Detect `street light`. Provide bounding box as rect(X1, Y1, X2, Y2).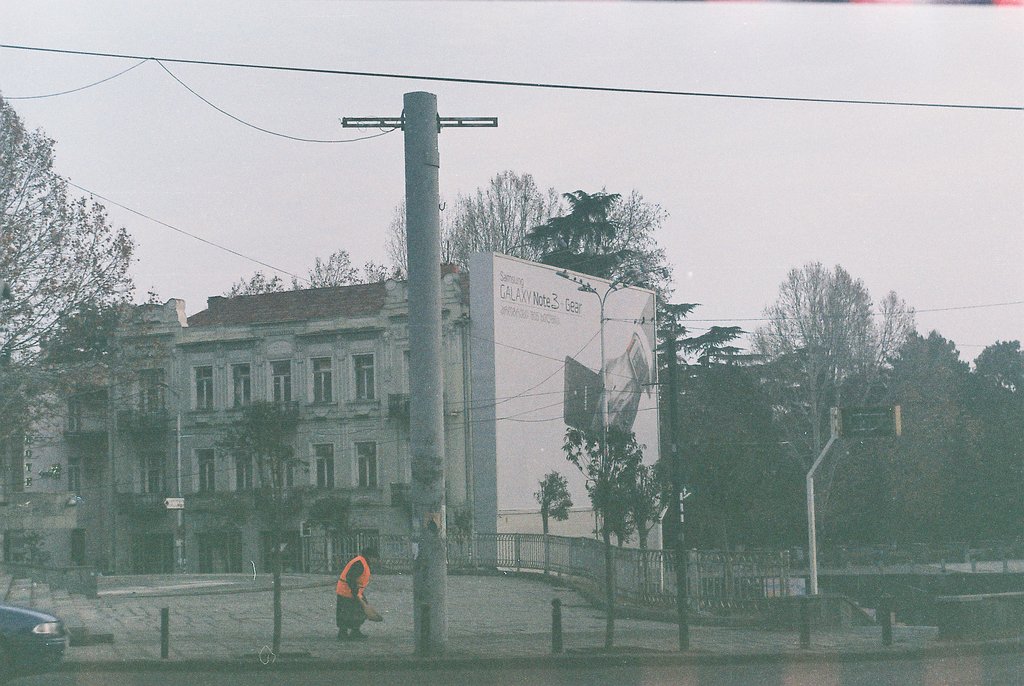
rect(548, 263, 654, 645).
